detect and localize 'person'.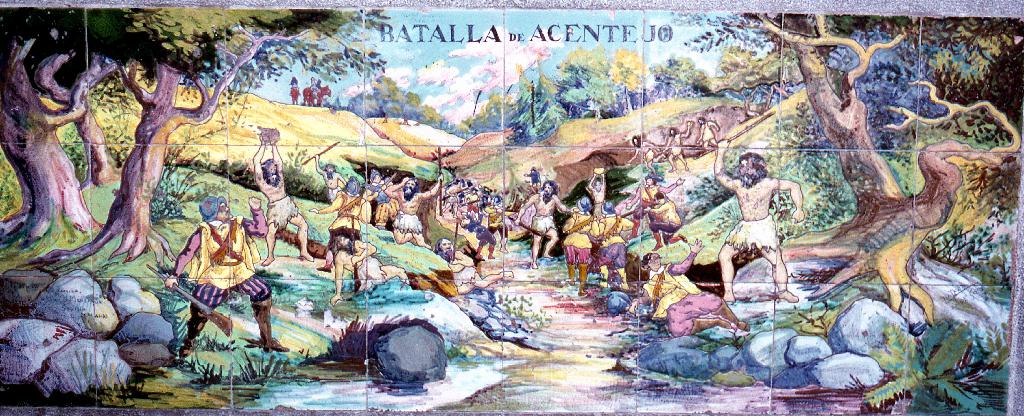
Localized at x1=444, y1=173, x2=509, y2=260.
